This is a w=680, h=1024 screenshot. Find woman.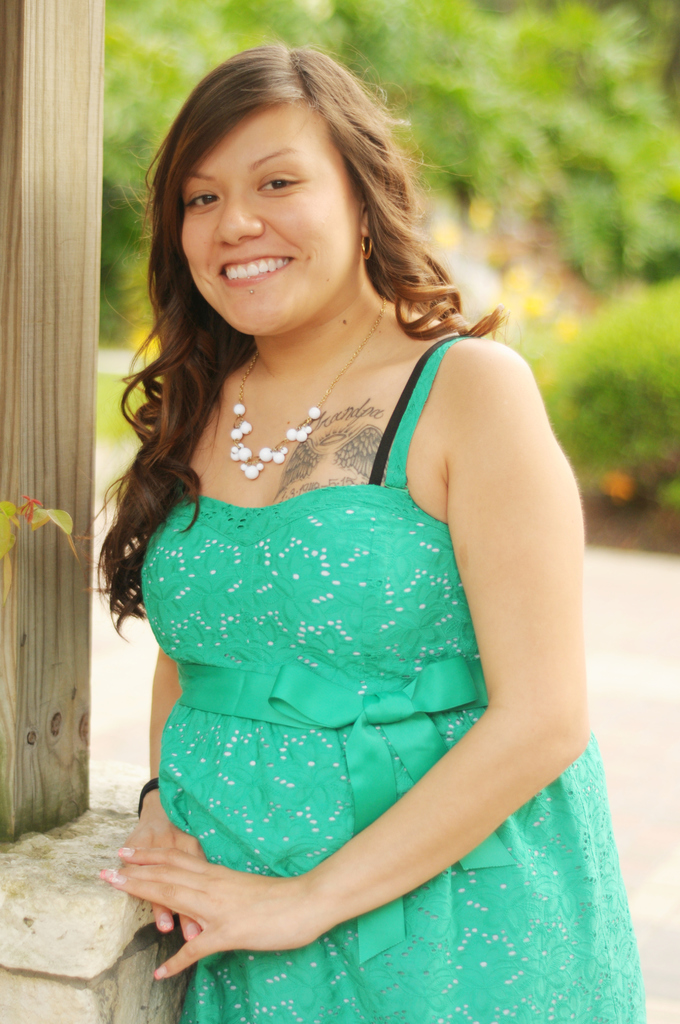
Bounding box: detection(58, 49, 609, 987).
